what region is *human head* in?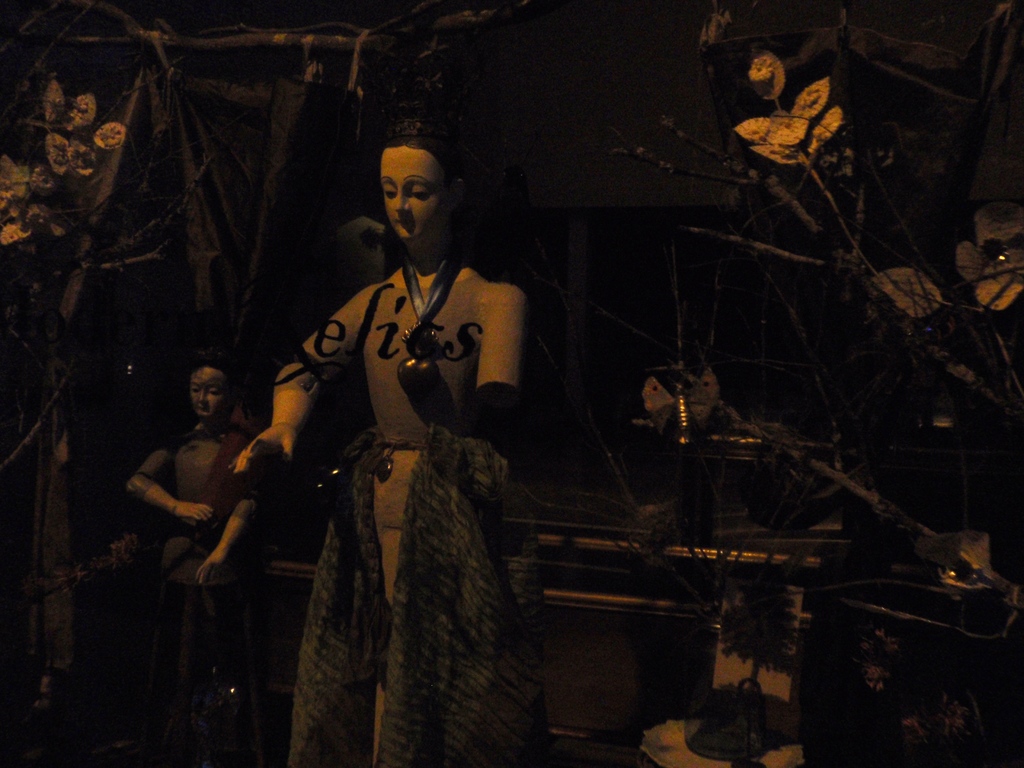
189, 360, 228, 420.
